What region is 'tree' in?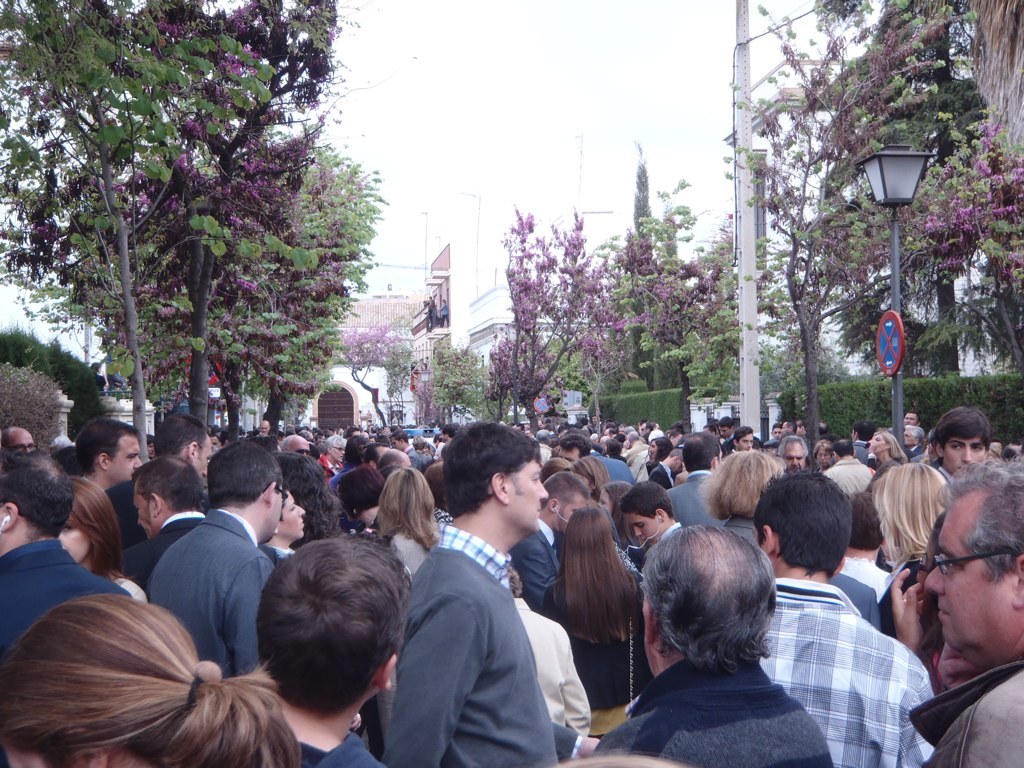
rect(417, 333, 506, 420).
